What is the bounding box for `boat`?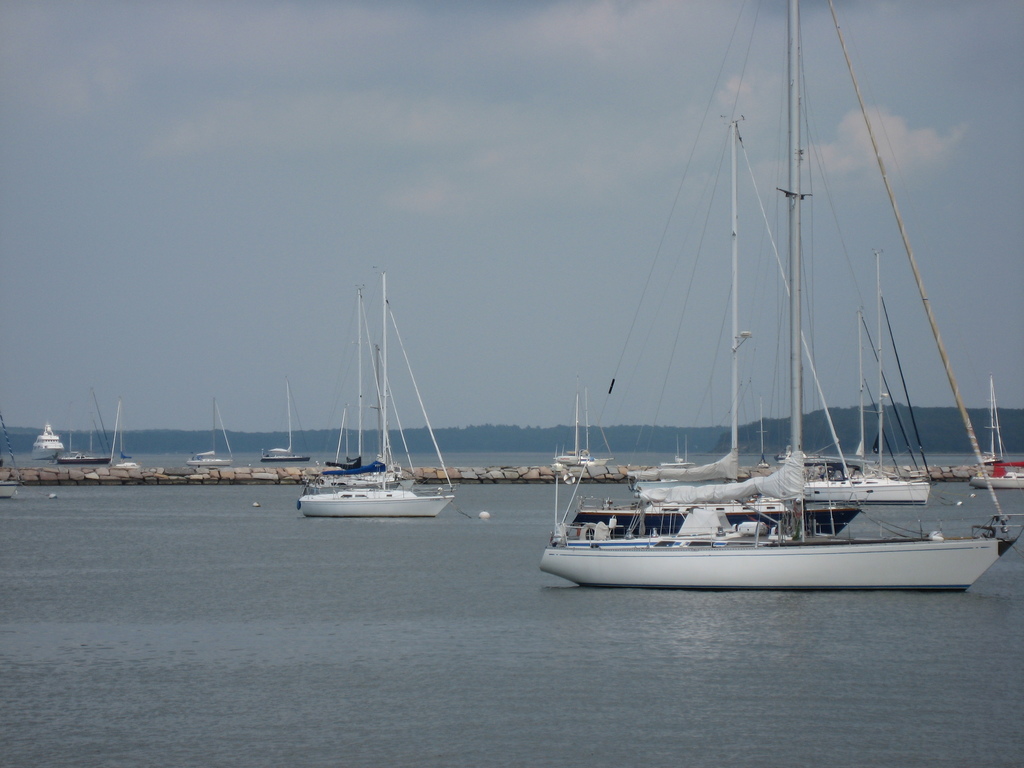
bbox(625, 116, 935, 509).
